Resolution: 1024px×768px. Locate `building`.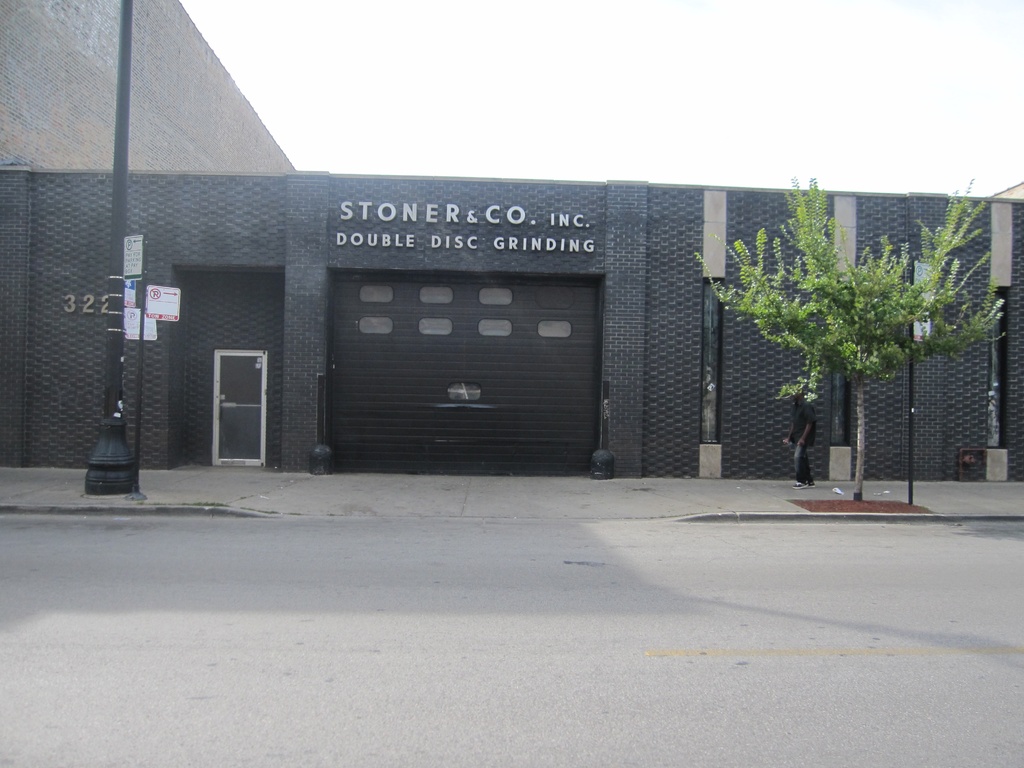
Rect(0, 0, 1023, 470).
